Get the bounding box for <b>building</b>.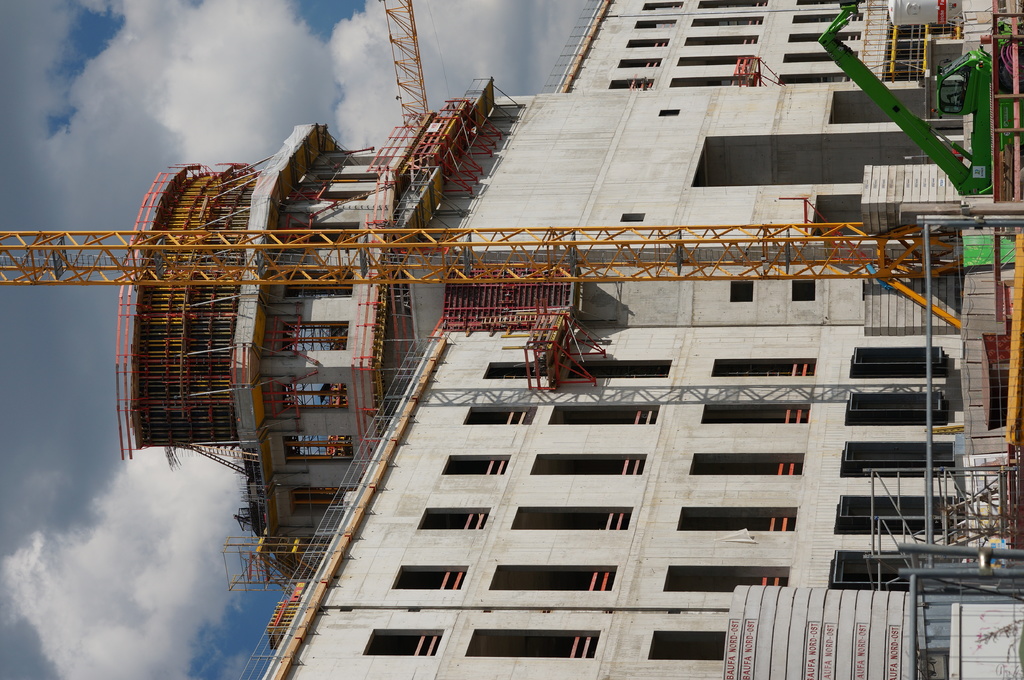
left=119, top=0, right=1021, bottom=679.
